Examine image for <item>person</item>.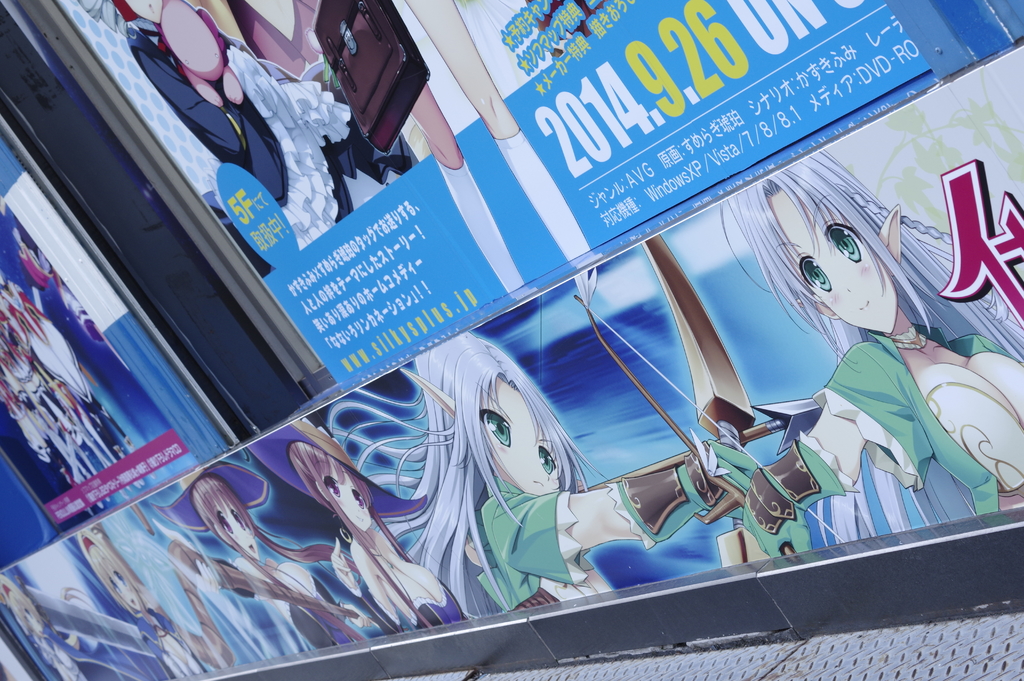
Examination result: BBox(11, 564, 93, 675).
